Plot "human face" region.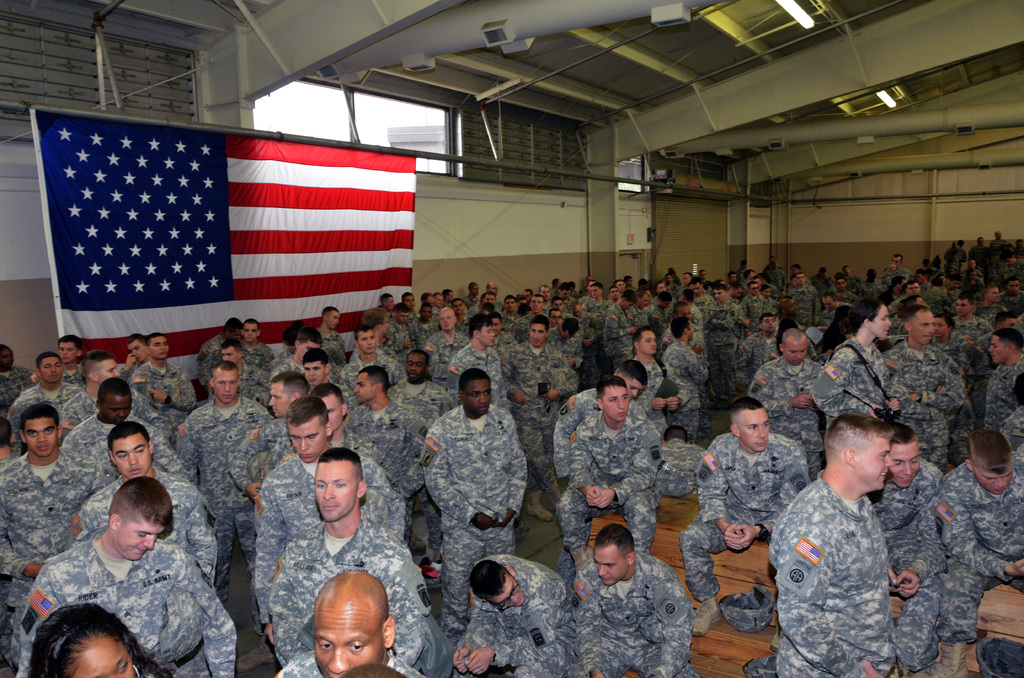
Plotted at {"x1": 975, "y1": 471, "x2": 1013, "y2": 494}.
